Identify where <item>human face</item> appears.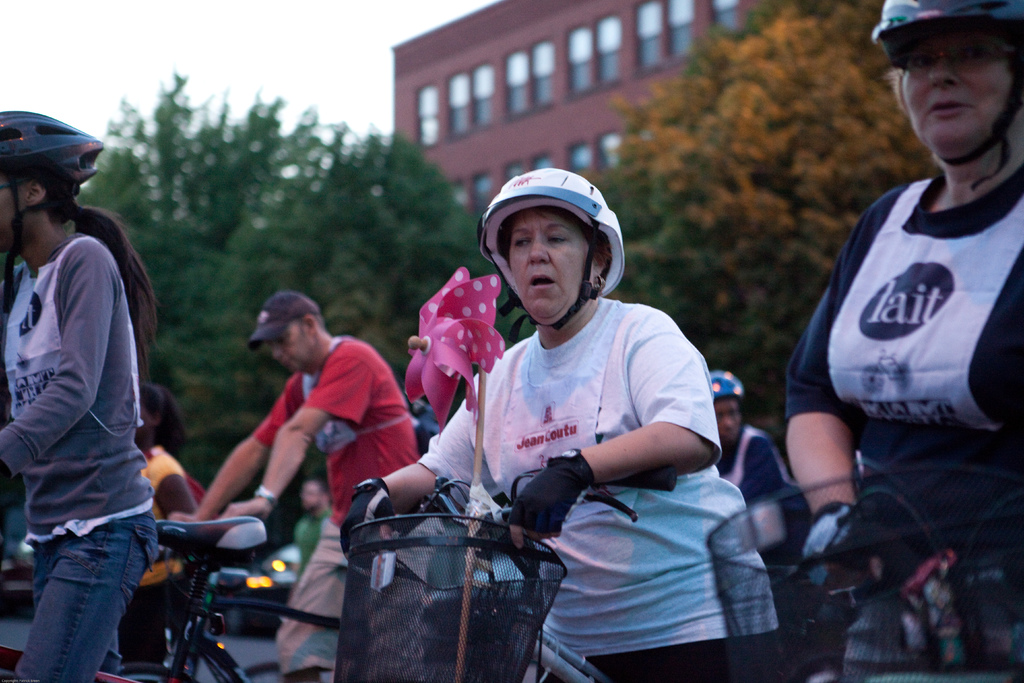
Appears at (x1=273, y1=325, x2=316, y2=372).
